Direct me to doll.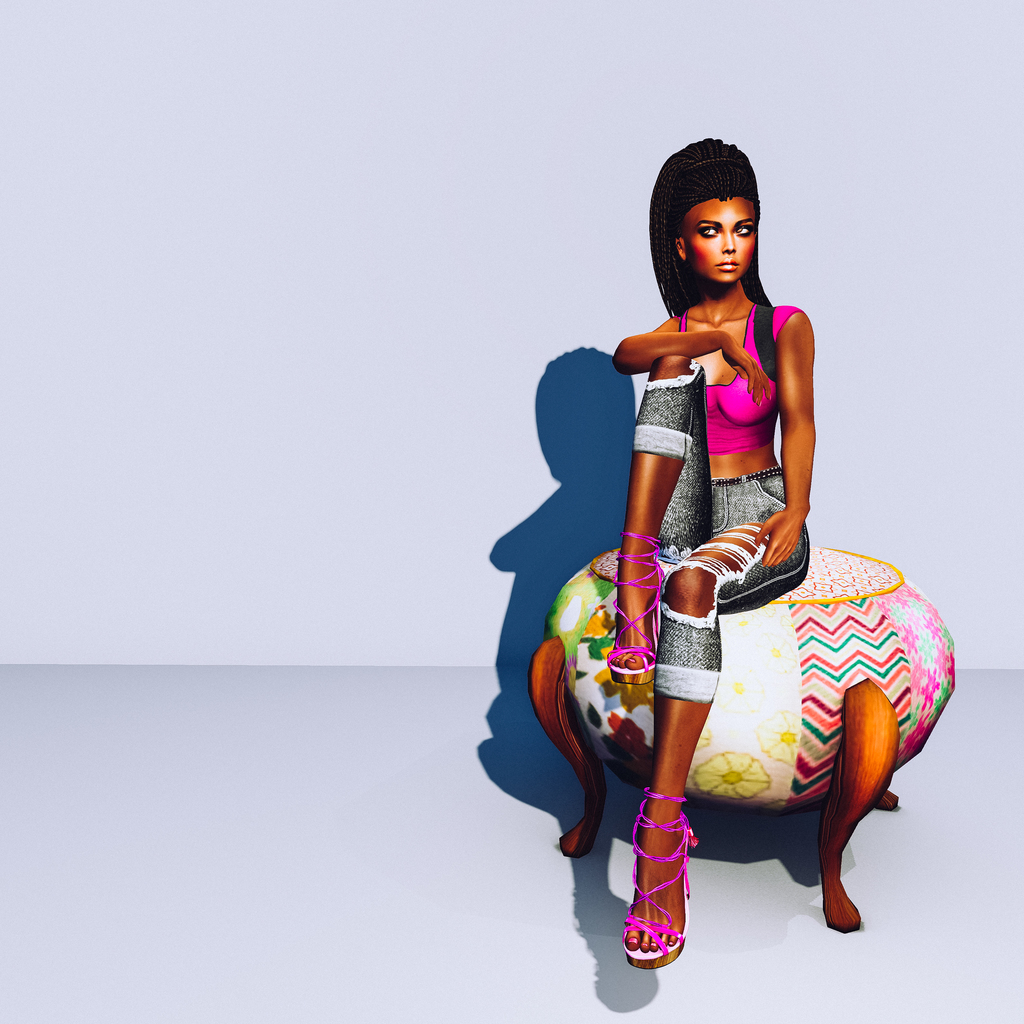
Direction: <region>572, 189, 881, 902</region>.
